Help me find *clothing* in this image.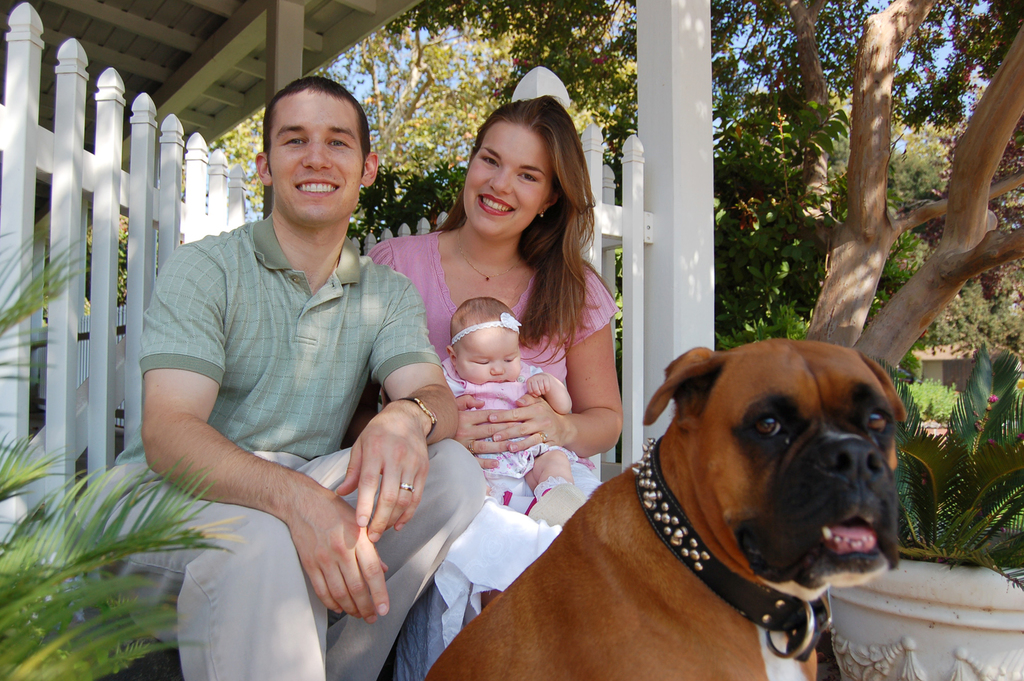
Found it: detection(363, 212, 609, 535).
